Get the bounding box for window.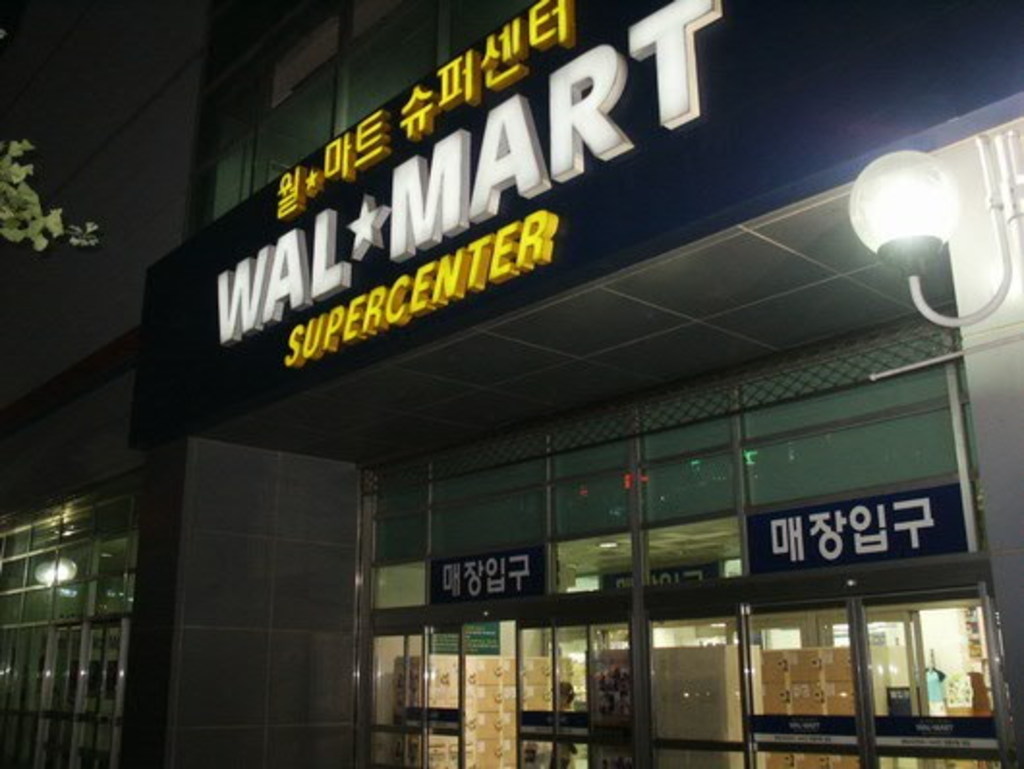
[0,479,141,767].
